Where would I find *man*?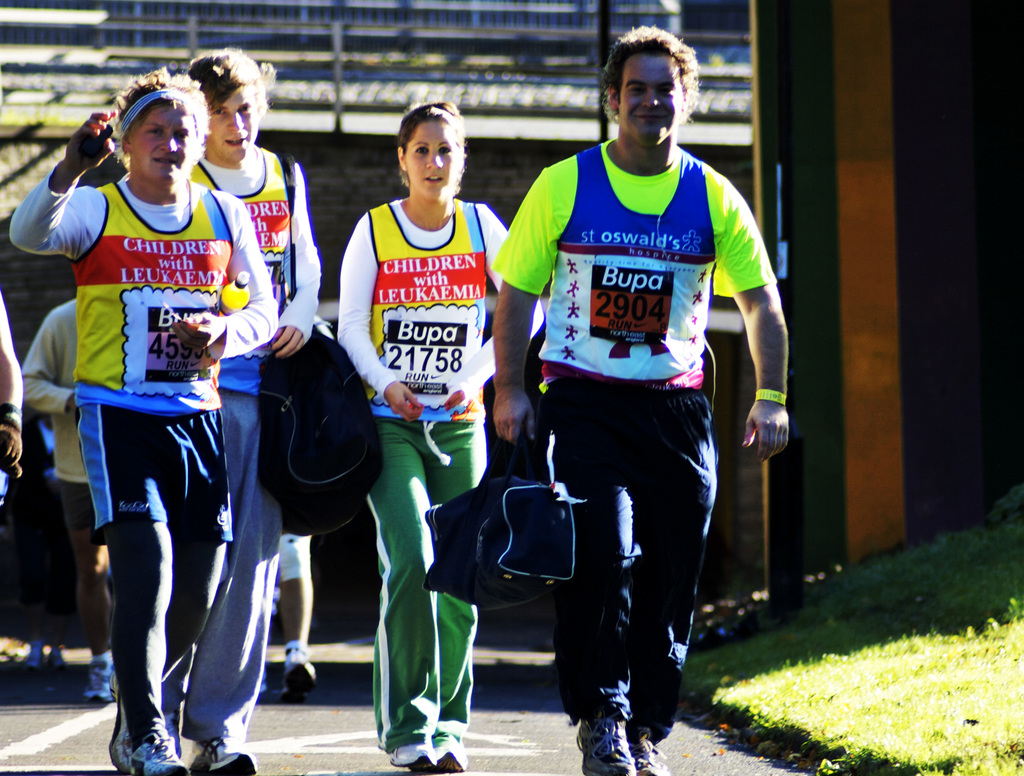
At pyautogui.locateOnScreen(500, 34, 771, 755).
